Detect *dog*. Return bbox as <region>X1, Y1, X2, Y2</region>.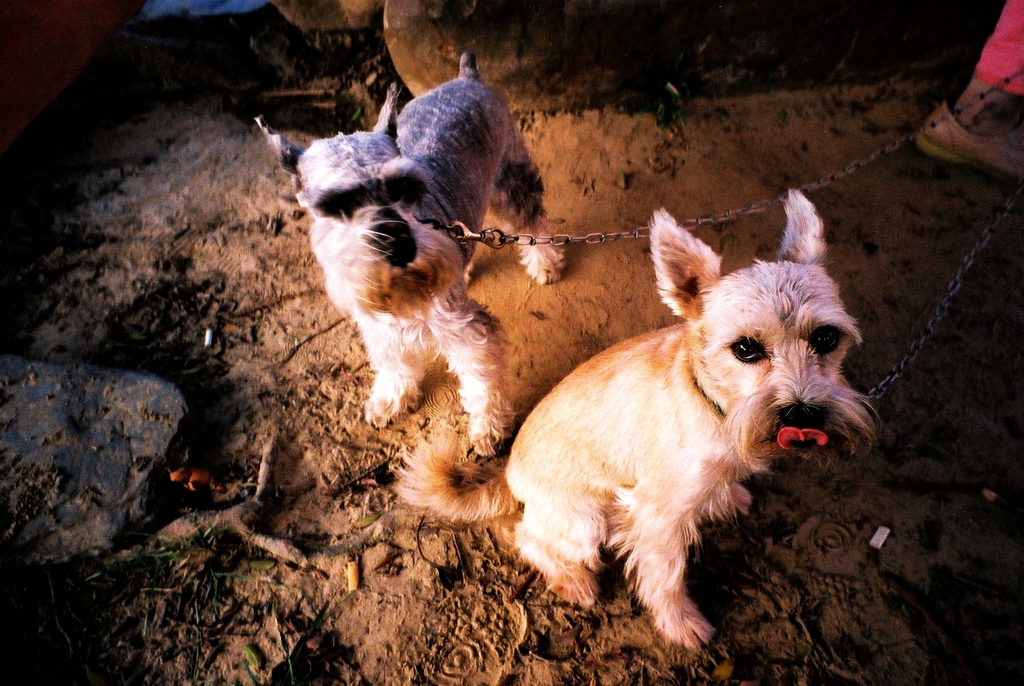
<region>369, 181, 891, 658</region>.
